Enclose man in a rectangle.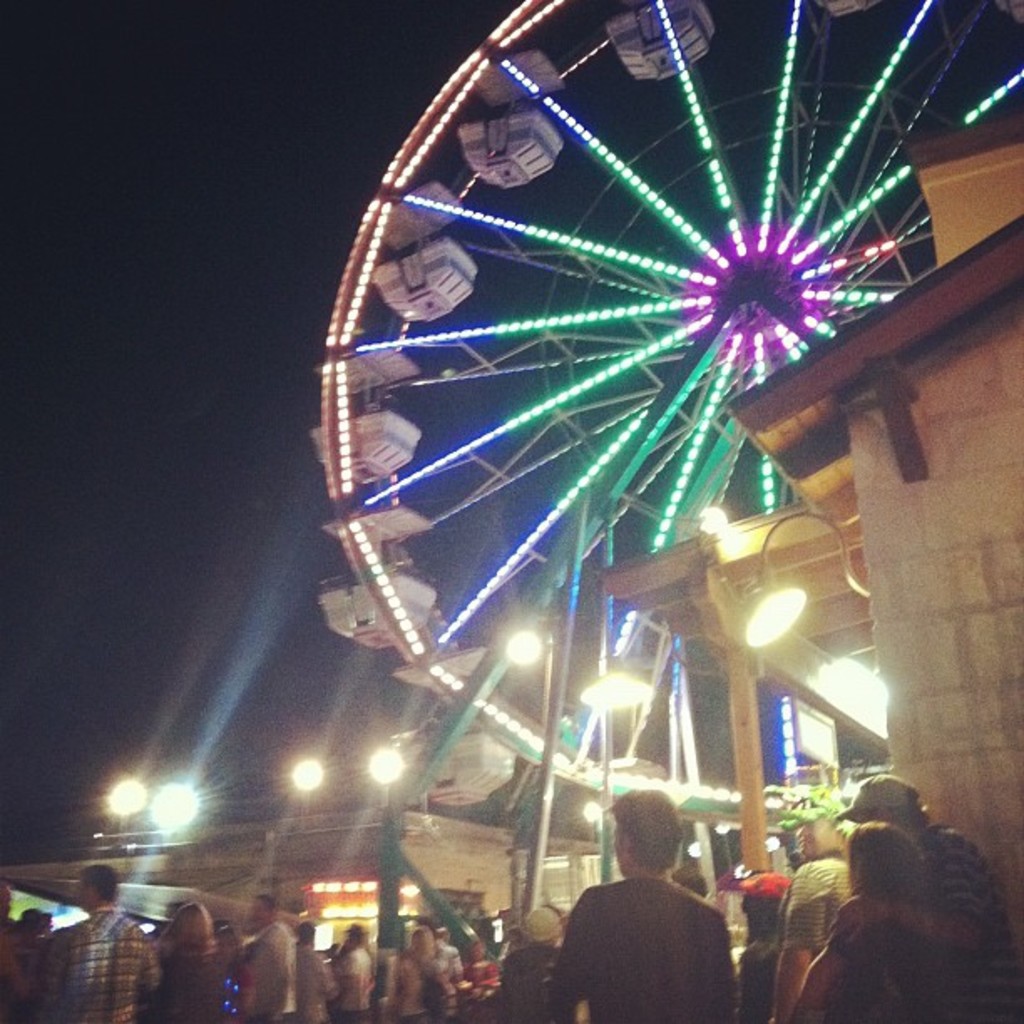
<bbox>35, 858, 166, 1022</bbox>.
